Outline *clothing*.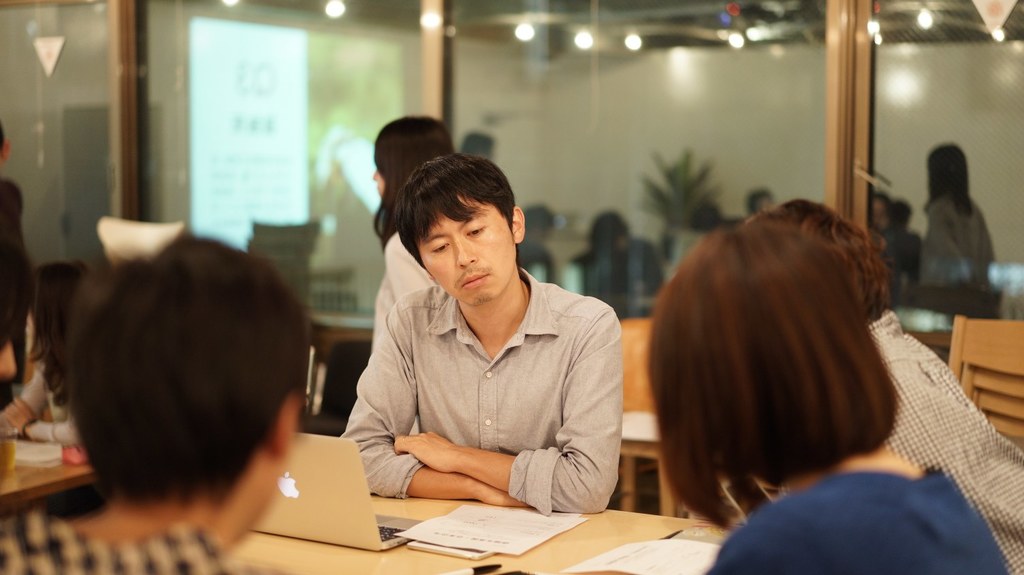
Outline: Rect(580, 238, 660, 300).
